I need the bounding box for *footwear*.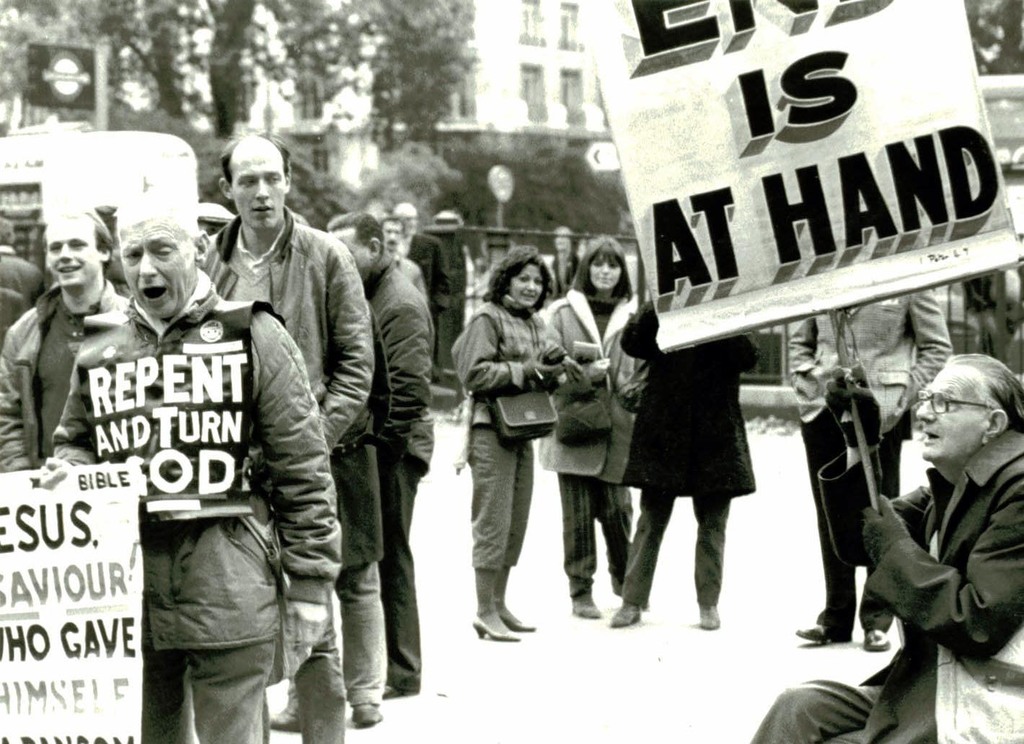
Here it is: 697, 606, 723, 630.
